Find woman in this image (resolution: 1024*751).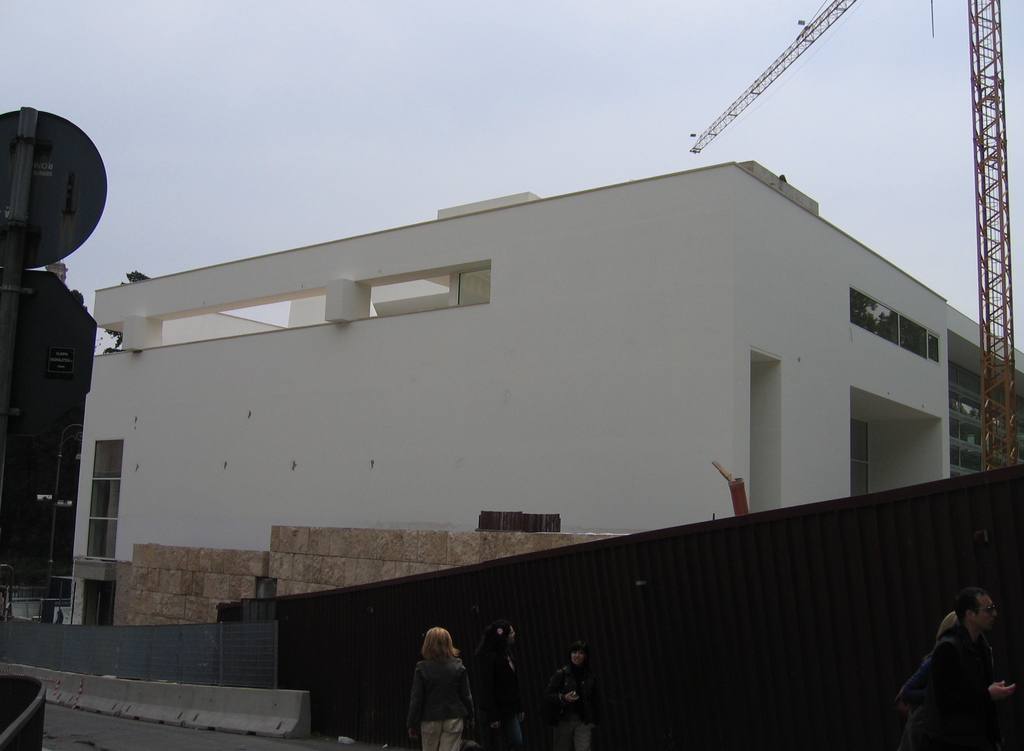
(538, 641, 612, 750).
